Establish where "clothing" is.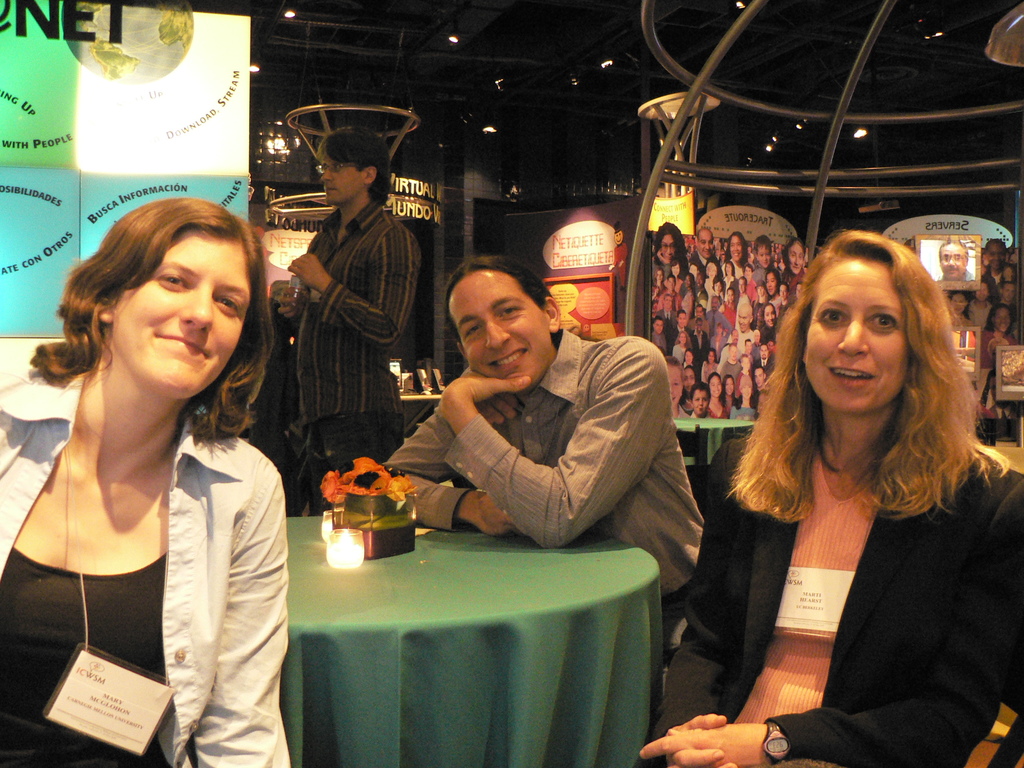
Established at crop(364, 325, 703, 738).
